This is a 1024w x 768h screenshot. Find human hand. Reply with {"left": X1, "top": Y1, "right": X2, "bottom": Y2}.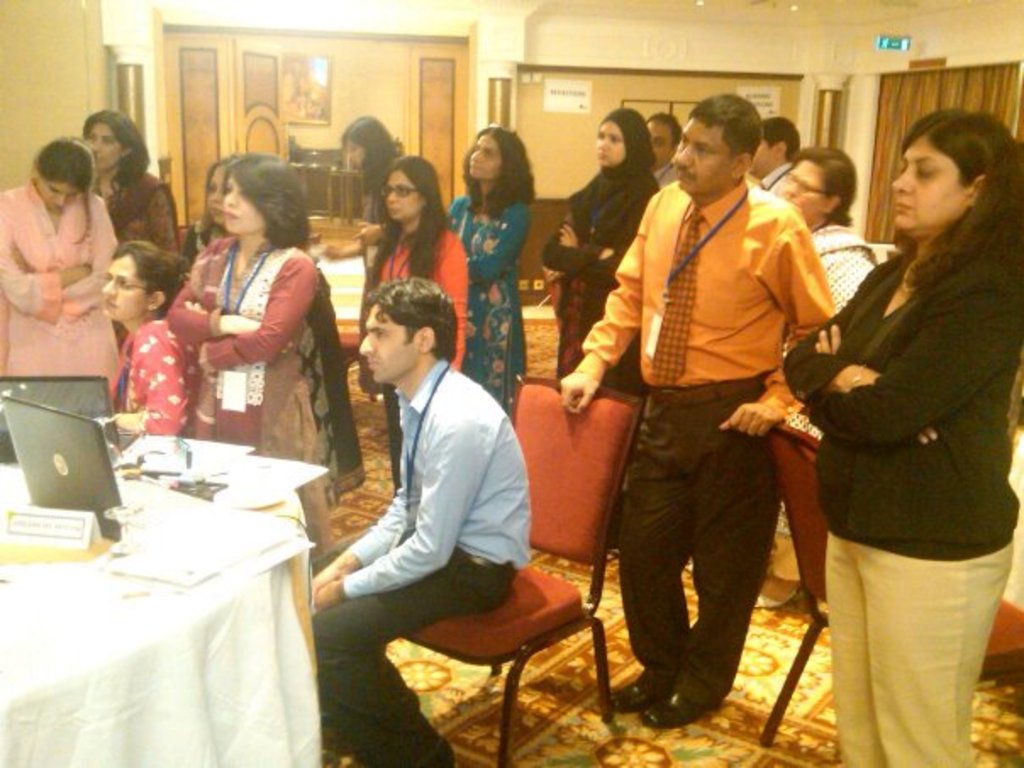
{"left": 719, "top": 398, "right": 787, "bottom": 441}.
